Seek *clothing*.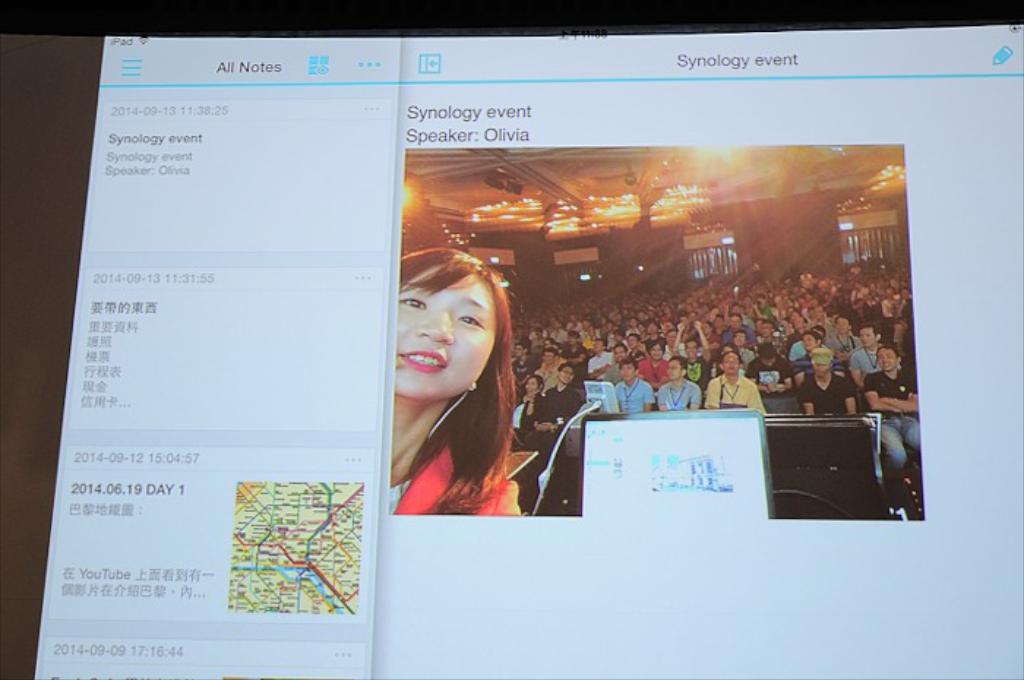
pyautogui.locateOnScreen(386, 434, 522, 515).
